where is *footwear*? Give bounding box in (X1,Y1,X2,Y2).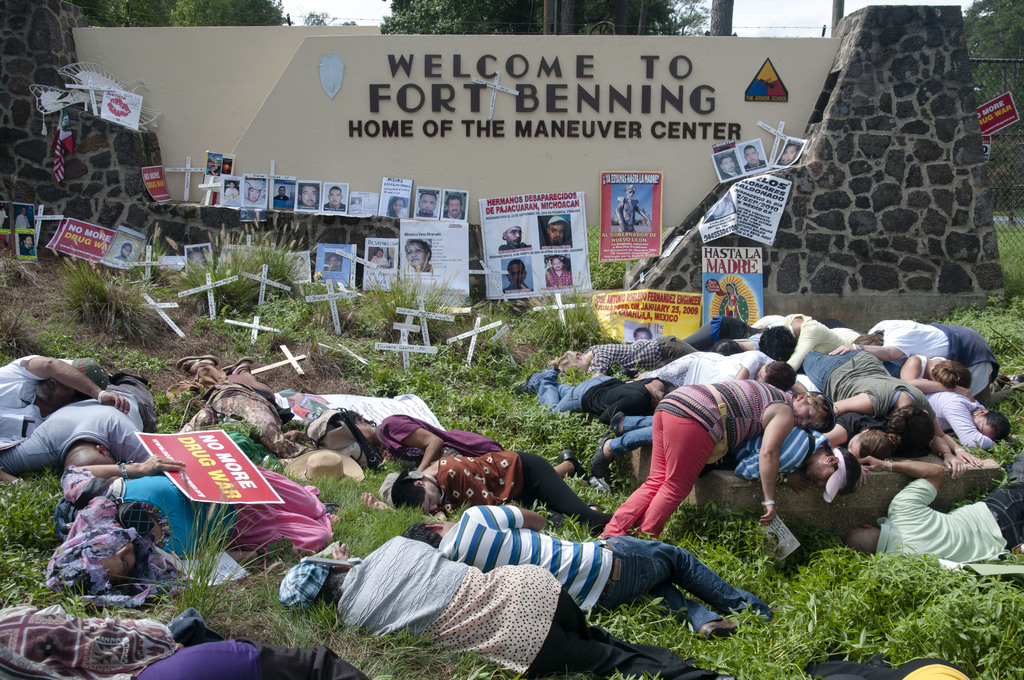
(524,366,563,391).
